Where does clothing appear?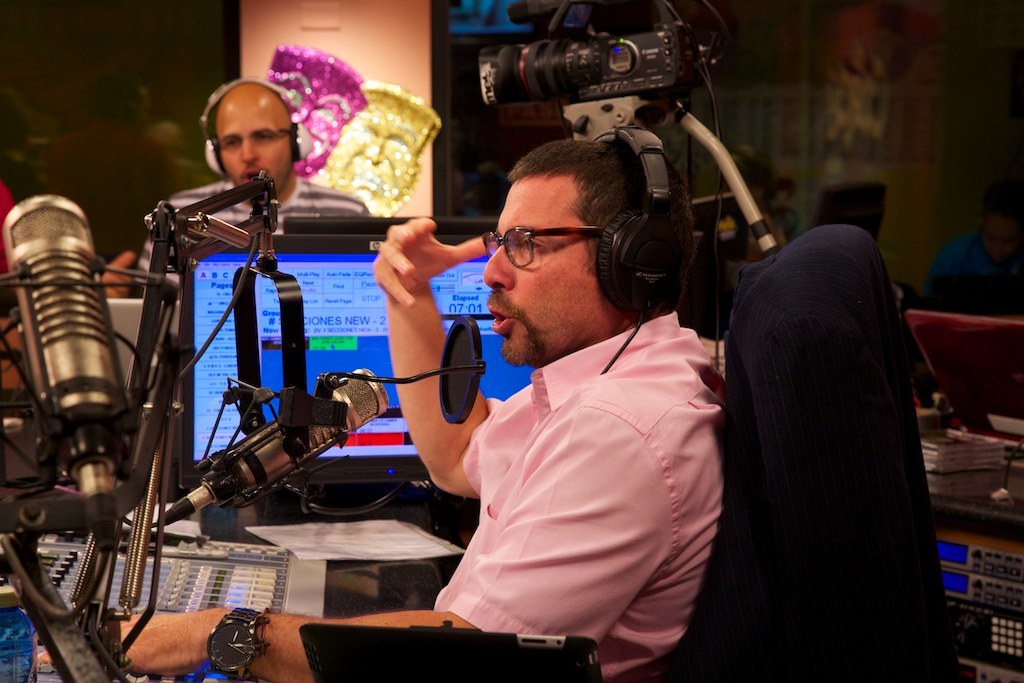
Appears at (left=414, top=231, right=756, bottom=657).
